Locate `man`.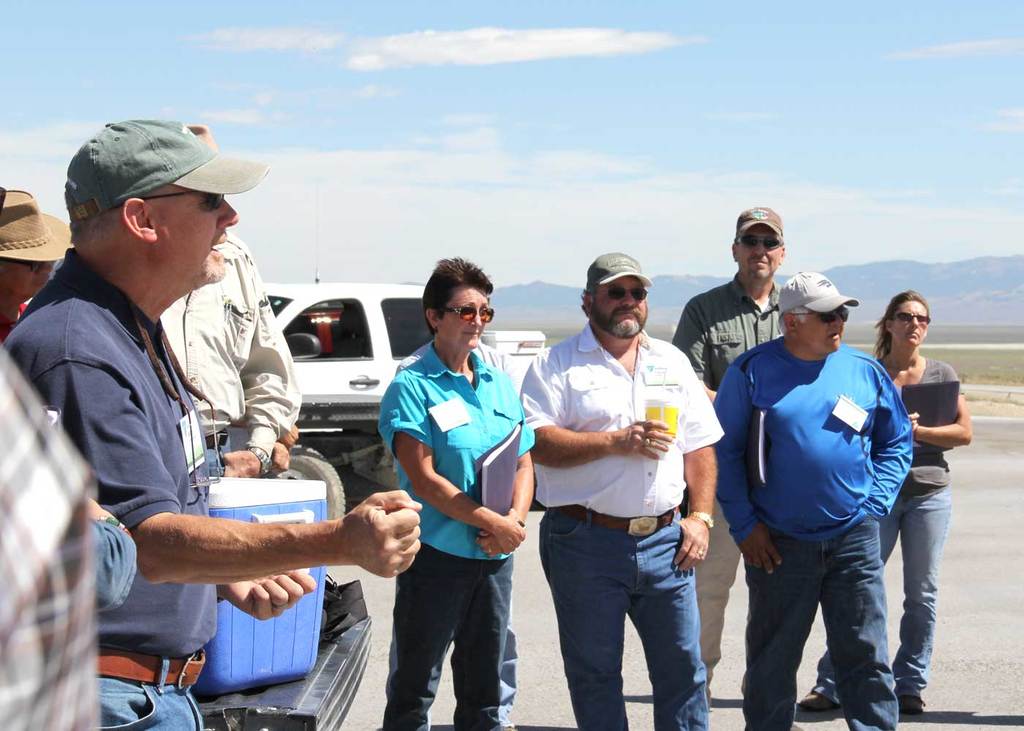
Bounding box: x1=157 y1=124 x2=301 y2=475.
